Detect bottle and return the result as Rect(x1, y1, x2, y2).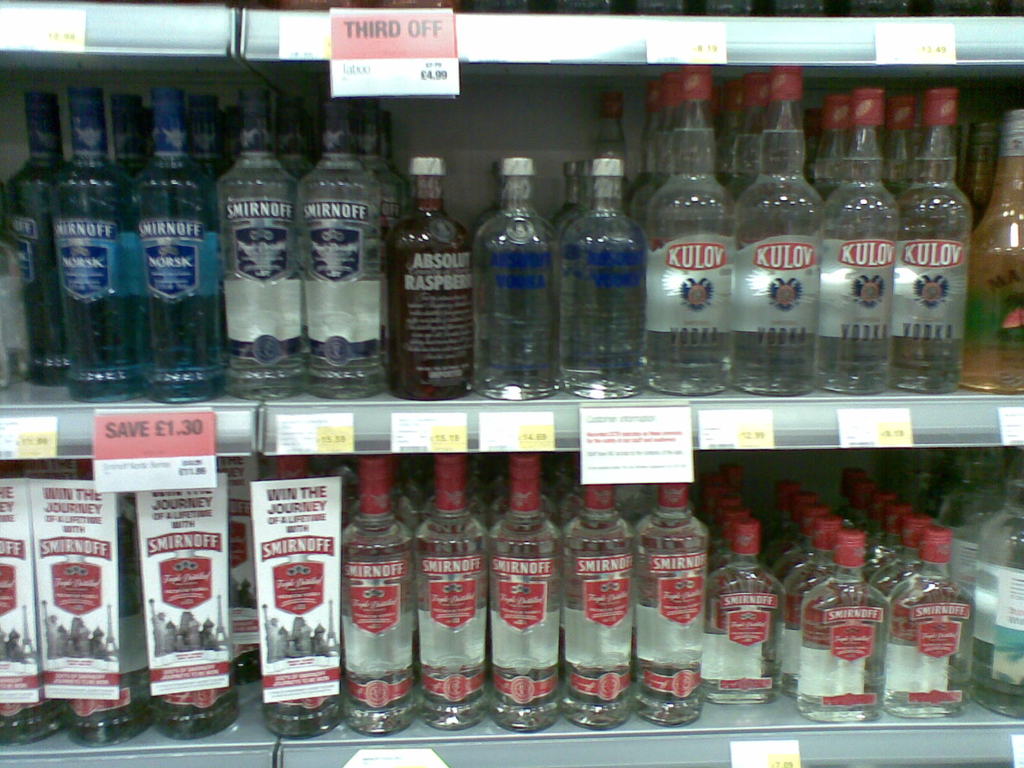
Rect(415, 454, 492, 724).
